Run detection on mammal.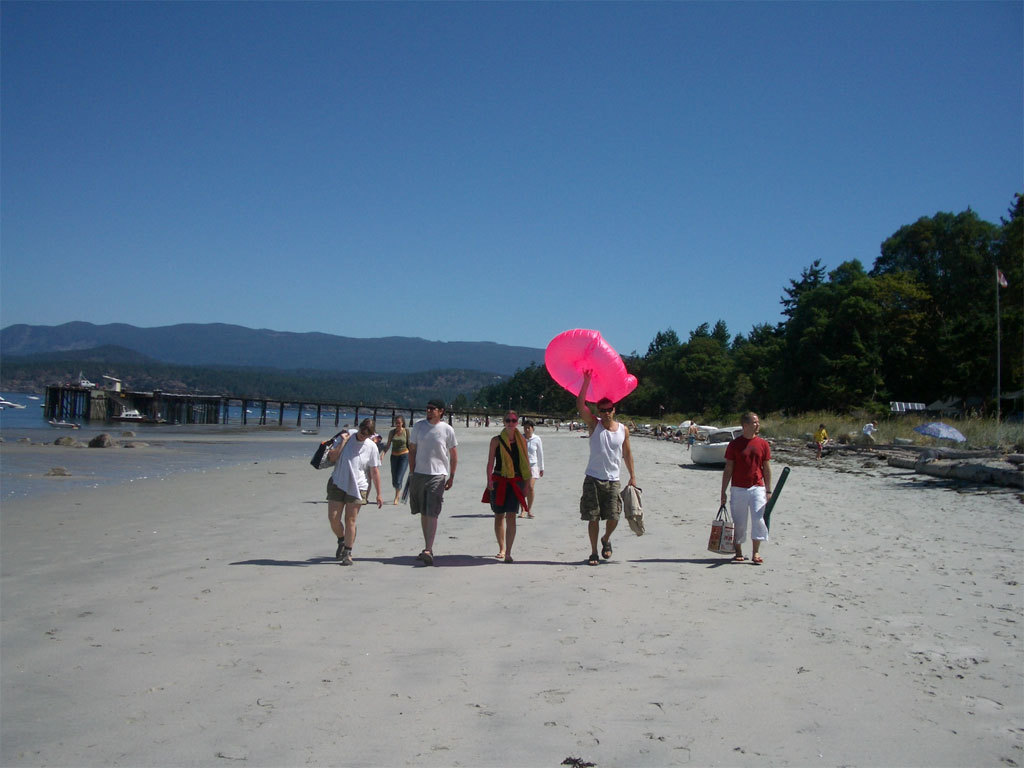
Result: <bbox>688, 422, 696, 451</bbox>.
